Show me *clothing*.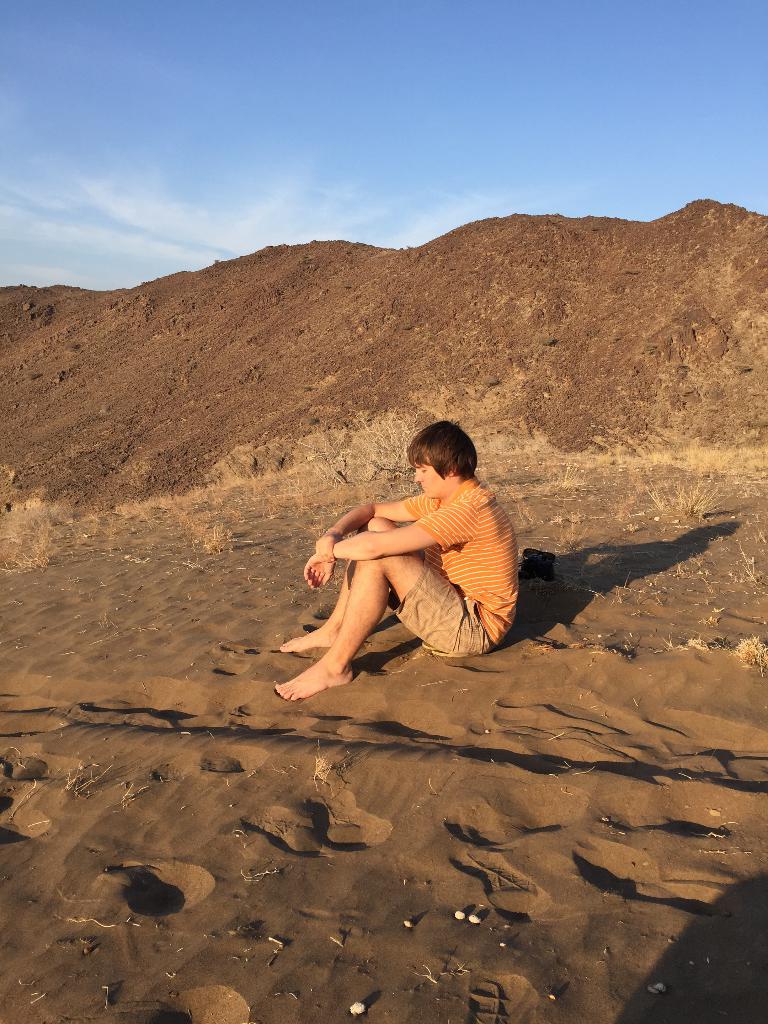
*clothing* is here: <box>376,504,523,673</box>.
